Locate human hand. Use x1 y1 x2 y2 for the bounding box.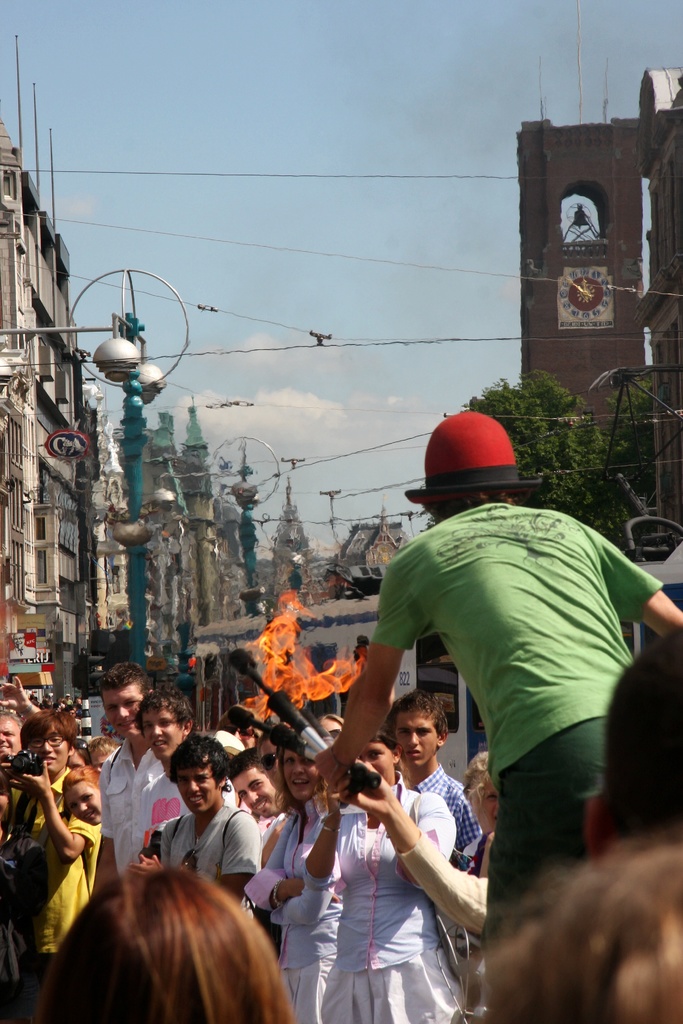
139 851 157 867.
